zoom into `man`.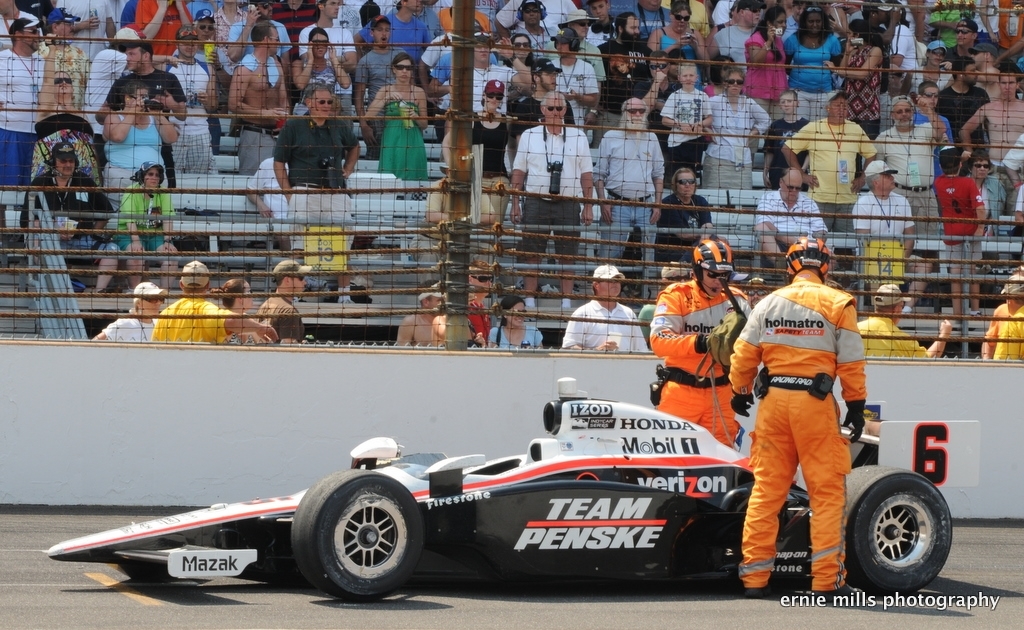
Zoom target: box=[150, 266, 283, 344].
